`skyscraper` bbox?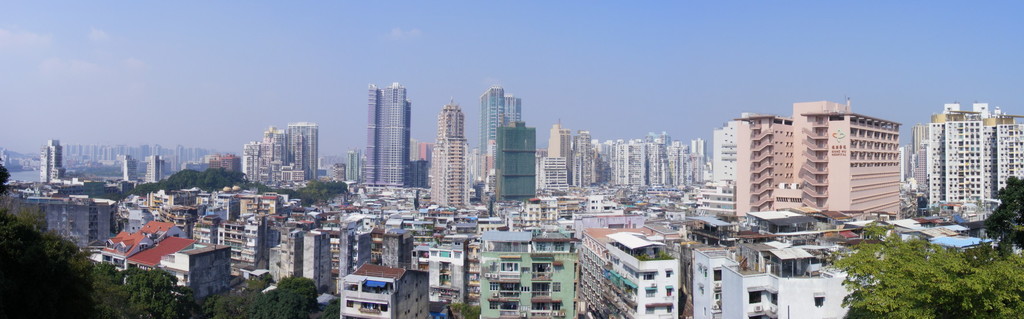
x1=429, y1=94, x2=475, y2=214
